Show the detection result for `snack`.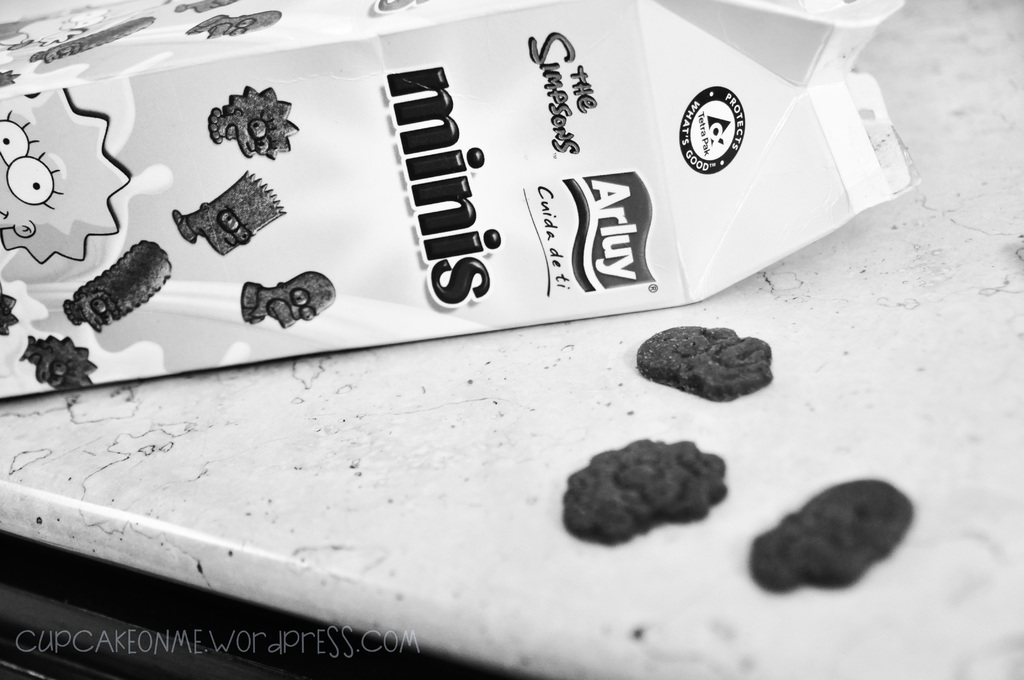
bbox=[756, 479, 917, 590].
